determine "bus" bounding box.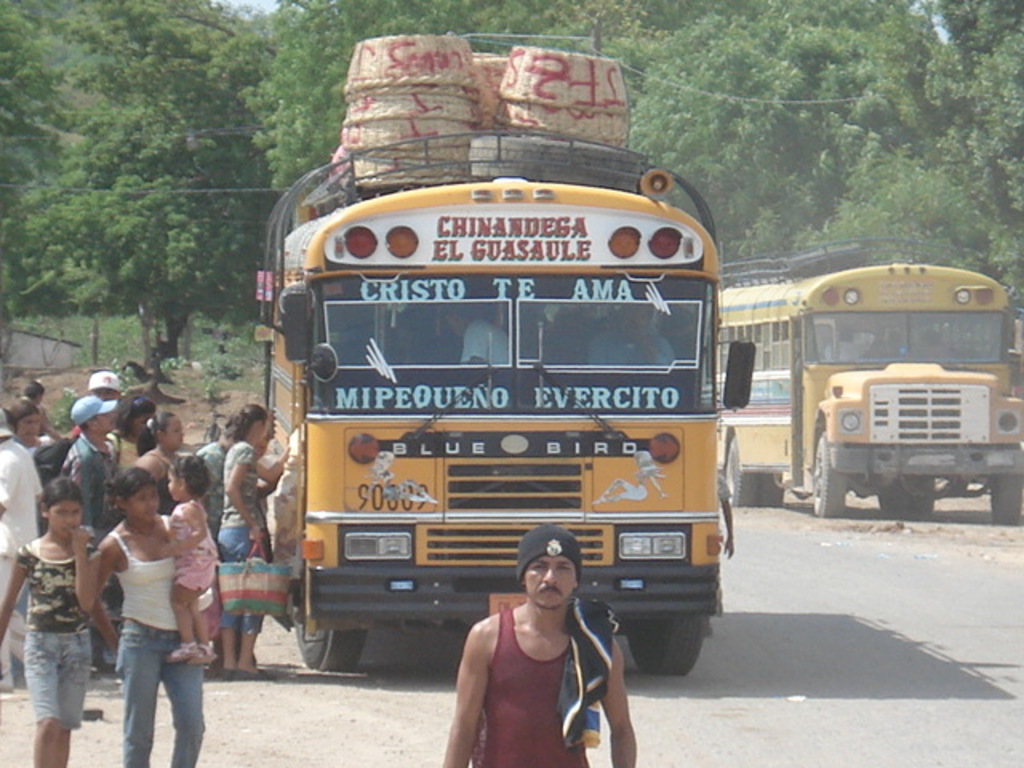
Determined: rect(714, 235, 1022, 522).
